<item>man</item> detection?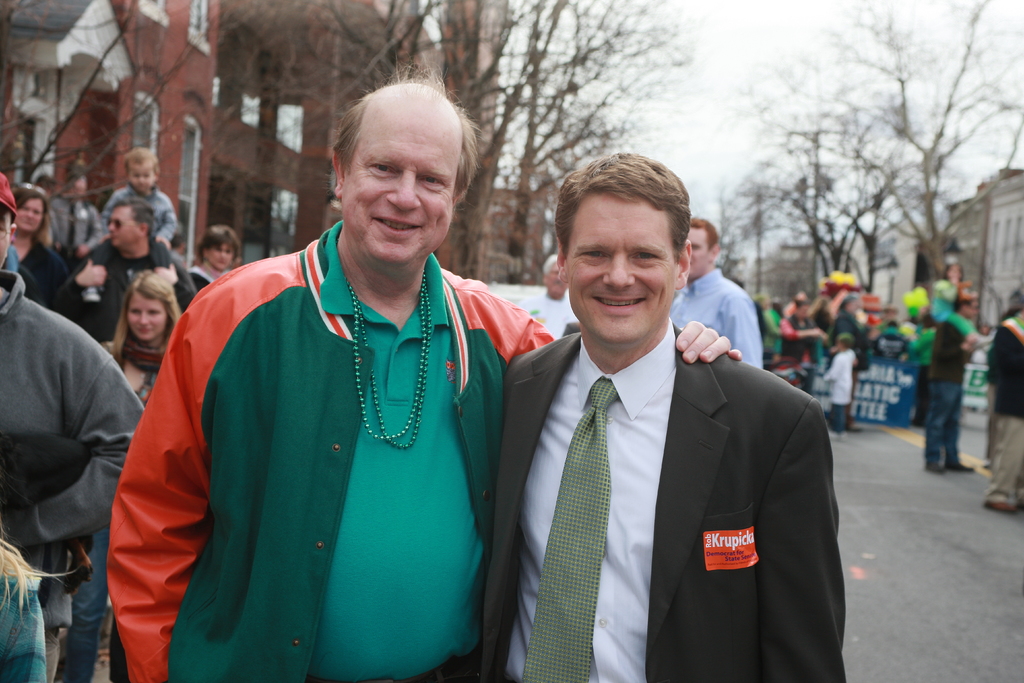
(x1=925, y1=292, x2=980, y2=475)
